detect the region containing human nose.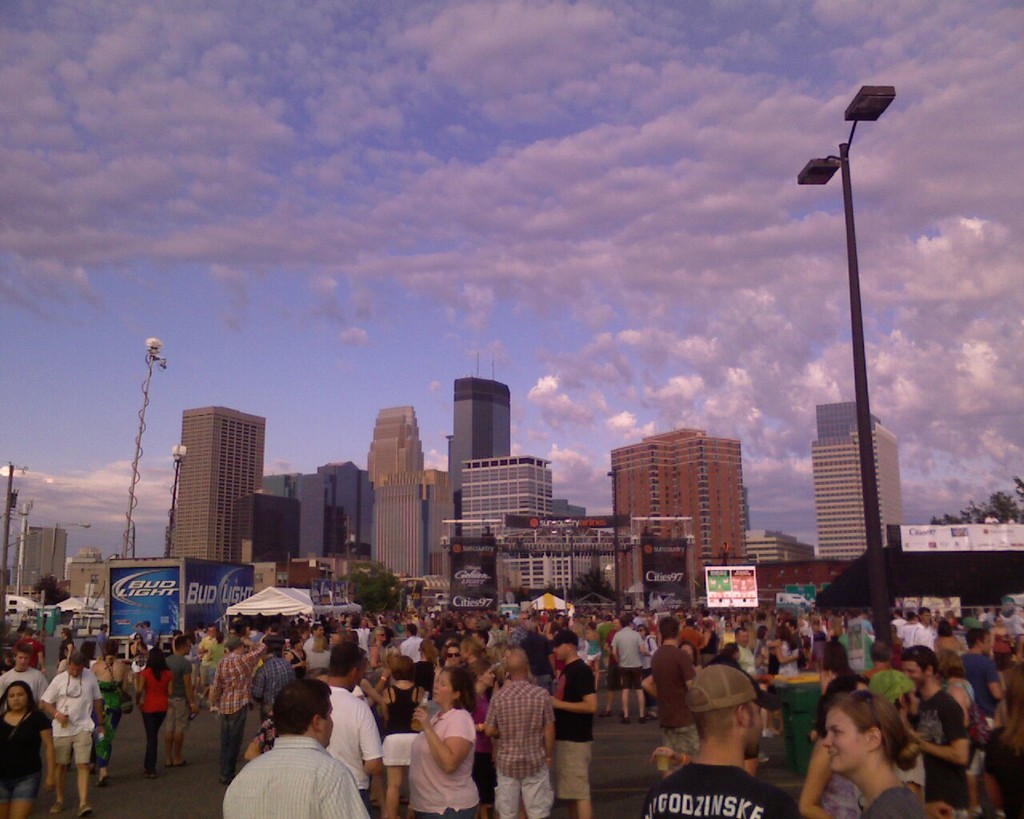
select_region(905, 670, 912, 677).
